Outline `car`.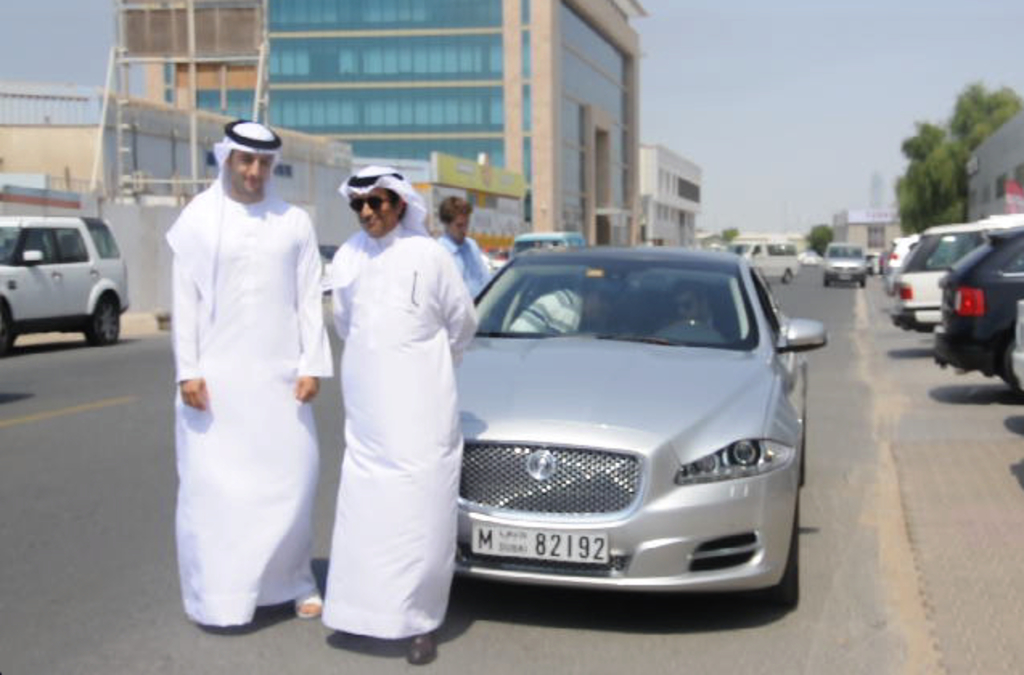
Outline: box(445, 241, 831, 614).
